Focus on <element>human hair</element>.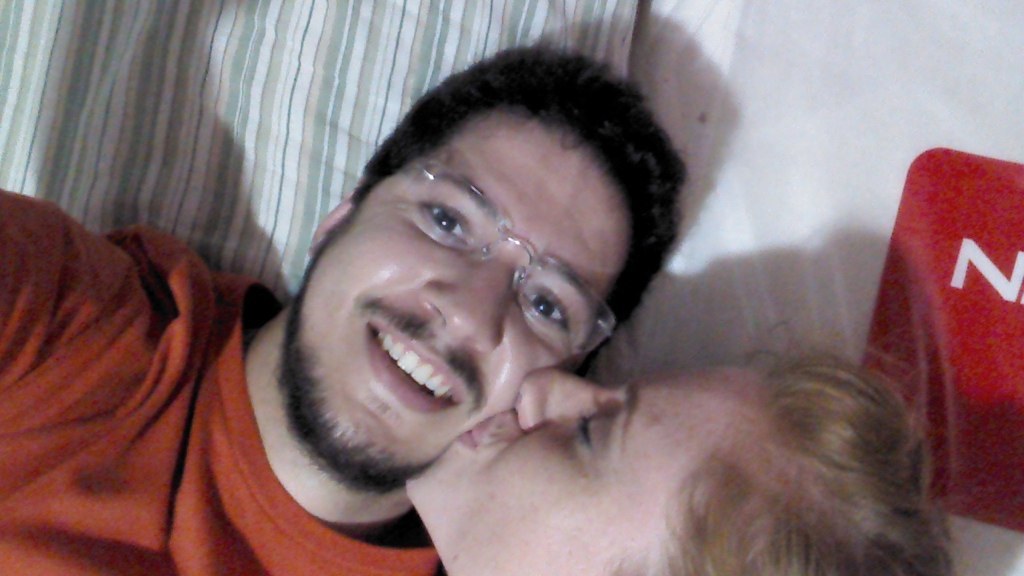
Focused at <bbox>597, 317, 978, 575</bbox>.
